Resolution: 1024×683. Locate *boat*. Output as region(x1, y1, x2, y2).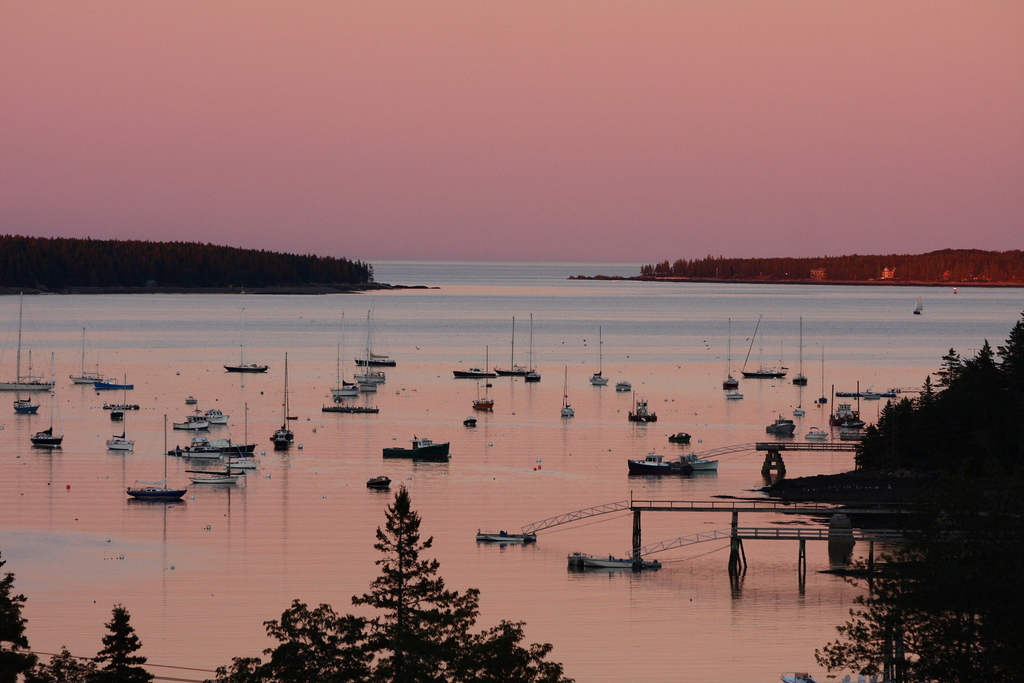
region(31, 402, 67, 448).
